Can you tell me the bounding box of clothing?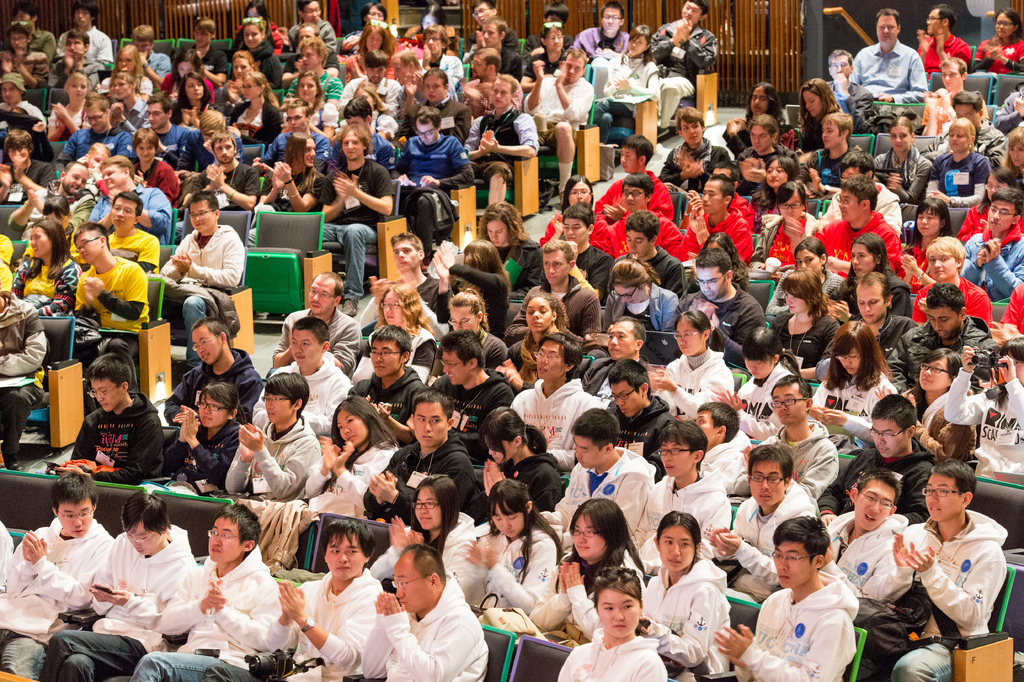
BBox(887, 311, 978, 401).
